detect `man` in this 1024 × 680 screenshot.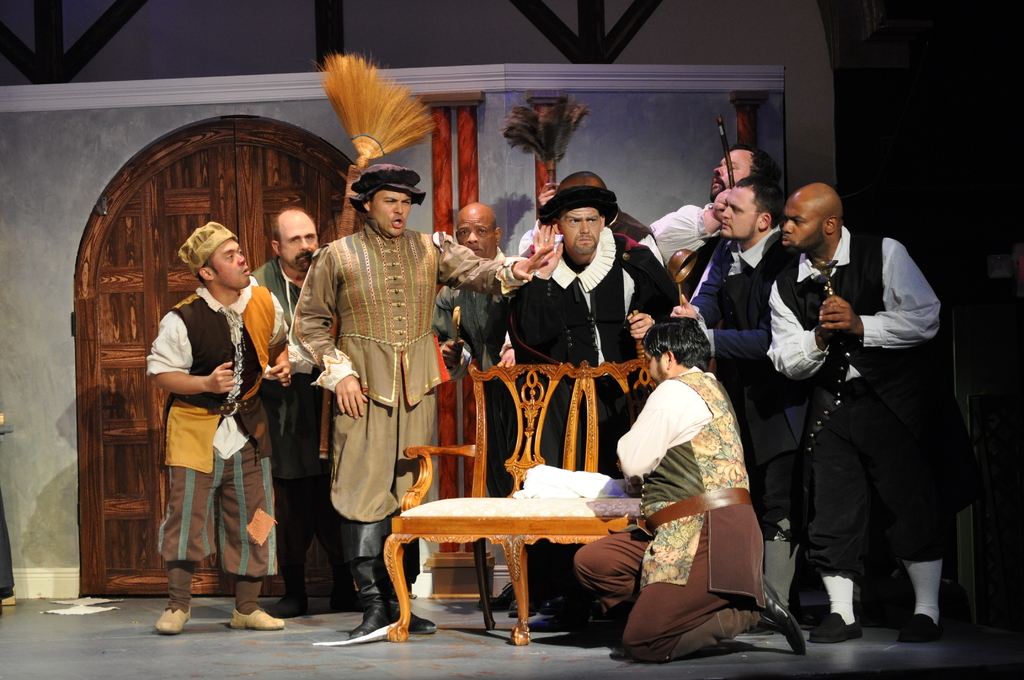
Detection: Rect(570, 316, 803, 661).
